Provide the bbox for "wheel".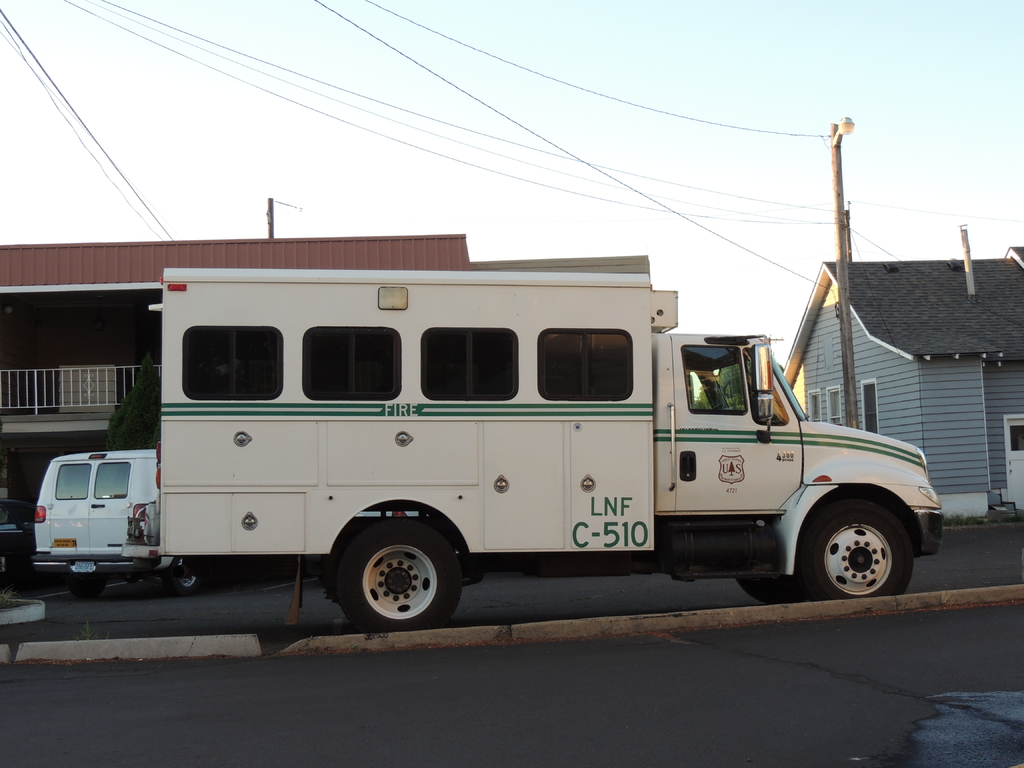
<region>738, 573, 803, 600</region>.
